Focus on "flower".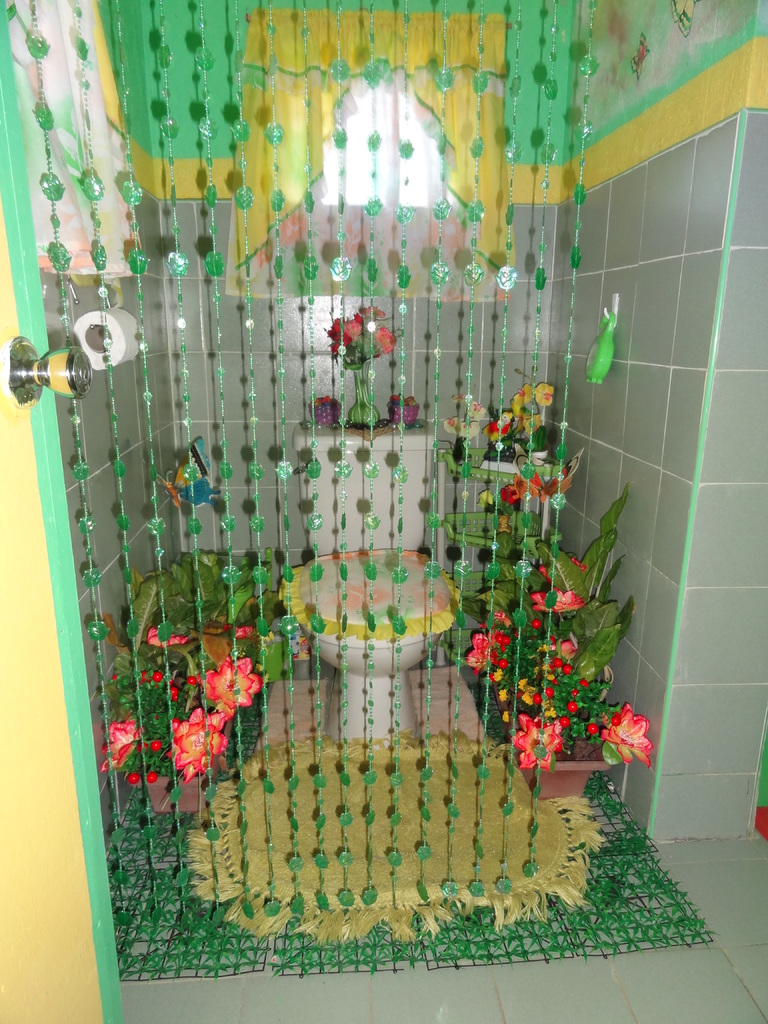
Focused at {"left": 510, "top": 710, "right": 568, "bottom": 774}.
